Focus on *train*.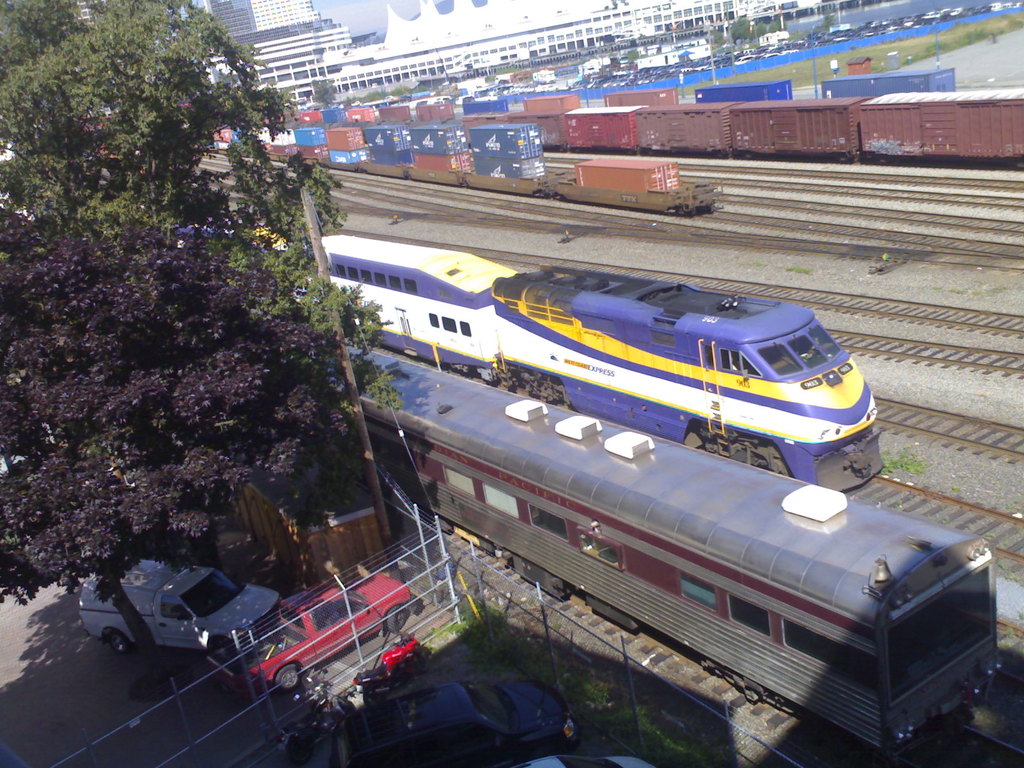
Focused at {"x1": 169, "y1": 236, "x2": 886, "y2": 490}.
